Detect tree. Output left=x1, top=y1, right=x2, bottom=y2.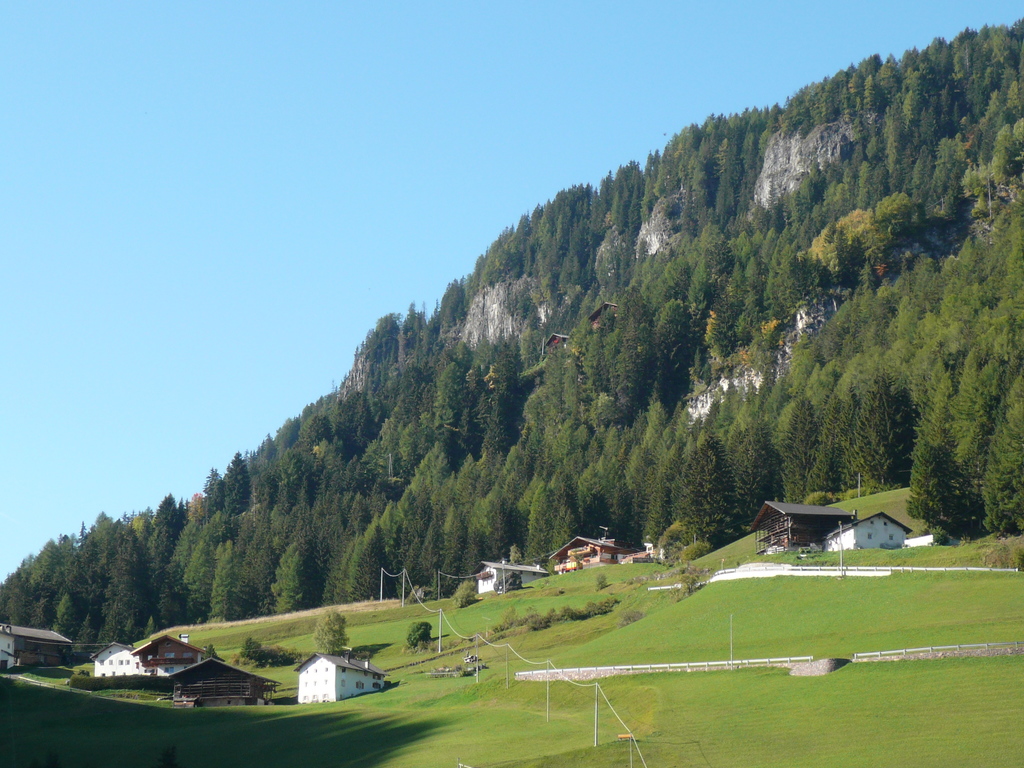
left=943, top=346, right=1007, bottom=544.
